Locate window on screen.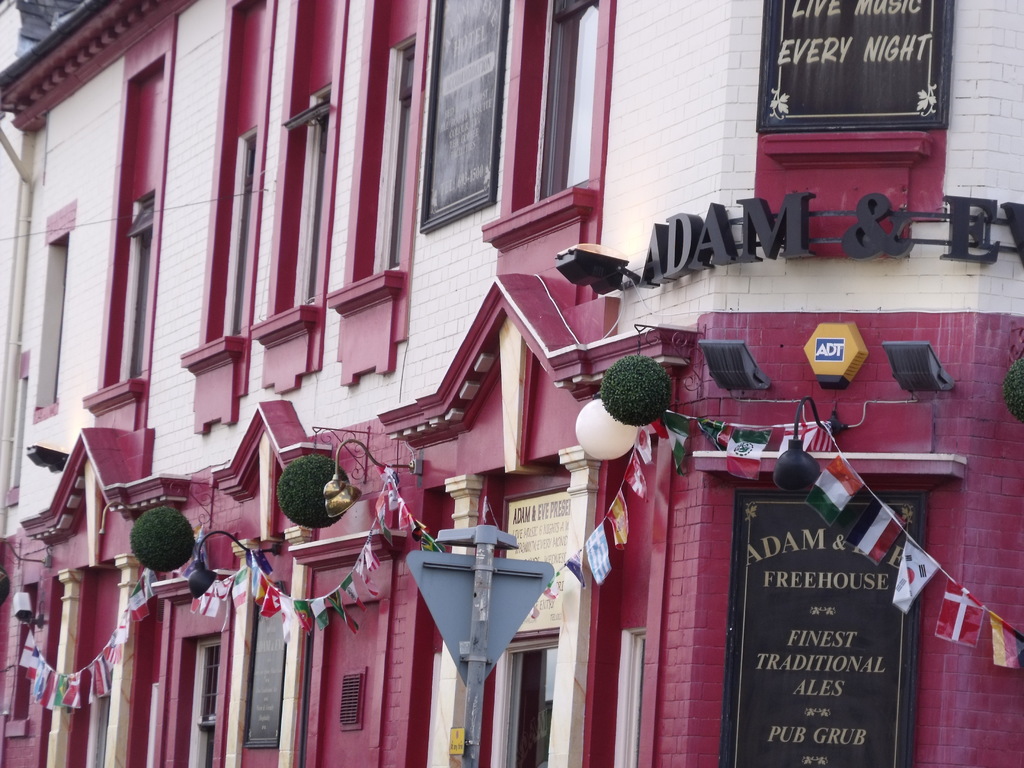
On screen at <region>40, 237, 68, 408</region>.
